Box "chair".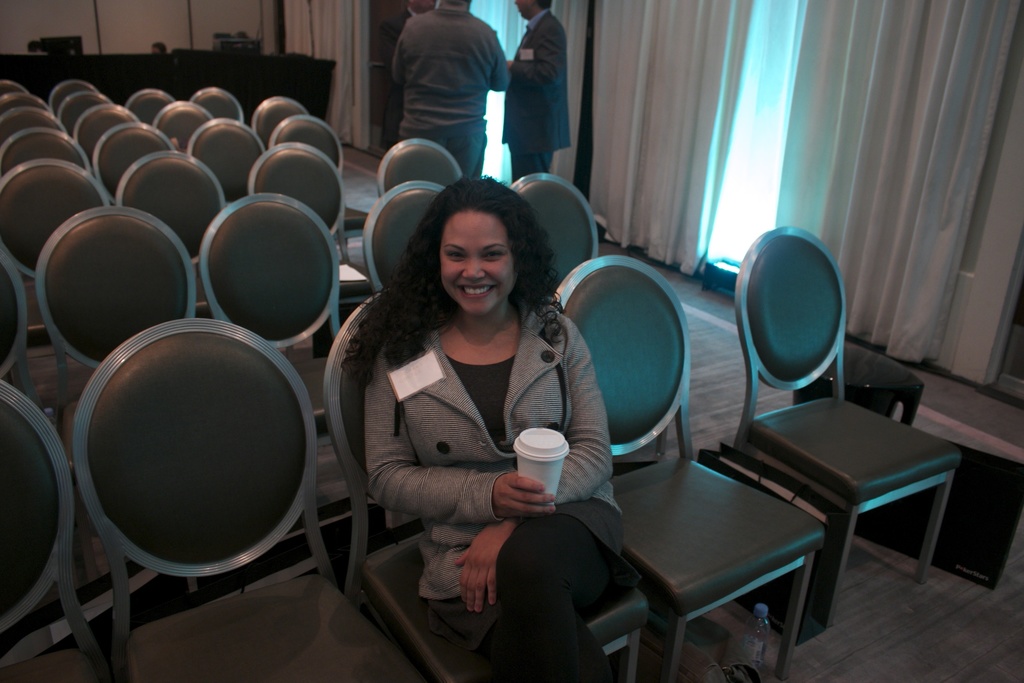
region(372, 135, 465, 190).
